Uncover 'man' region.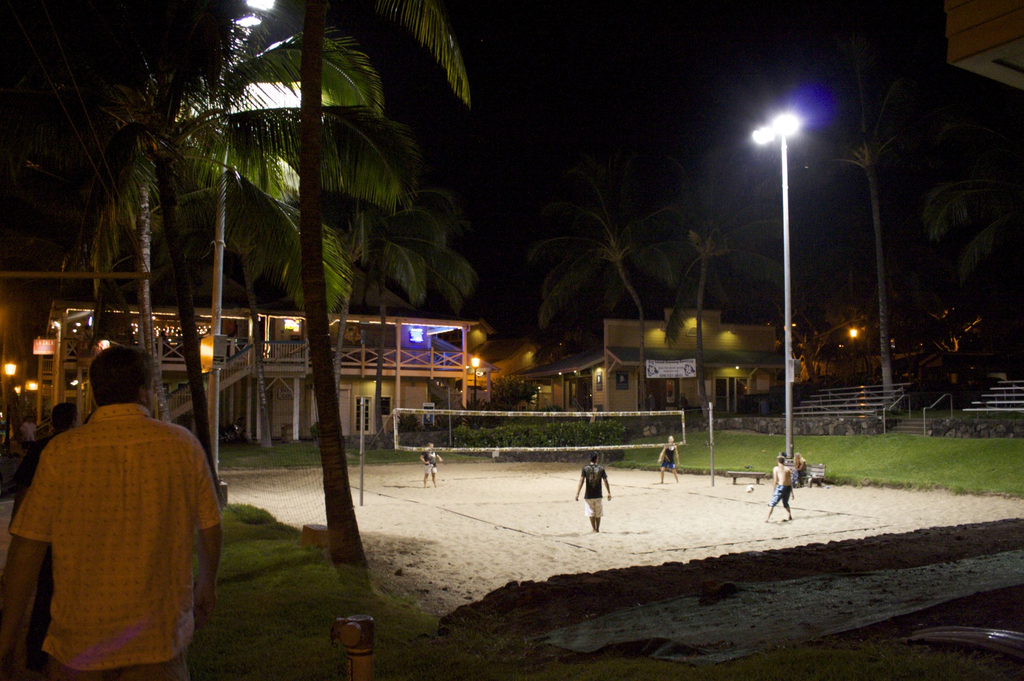
Uncovered: [left=0, top=340, right=225, bottom=680].
